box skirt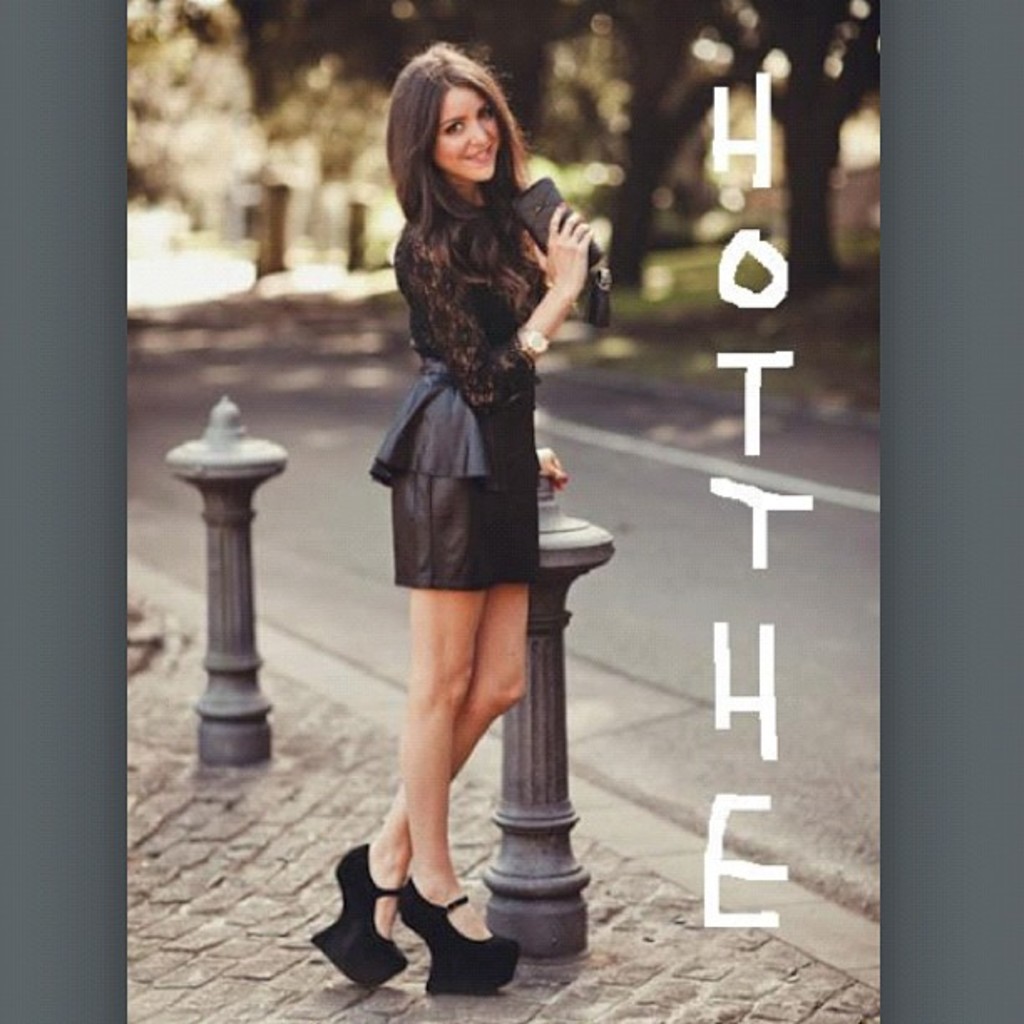
bbox=(390, 468, 547, 591)
